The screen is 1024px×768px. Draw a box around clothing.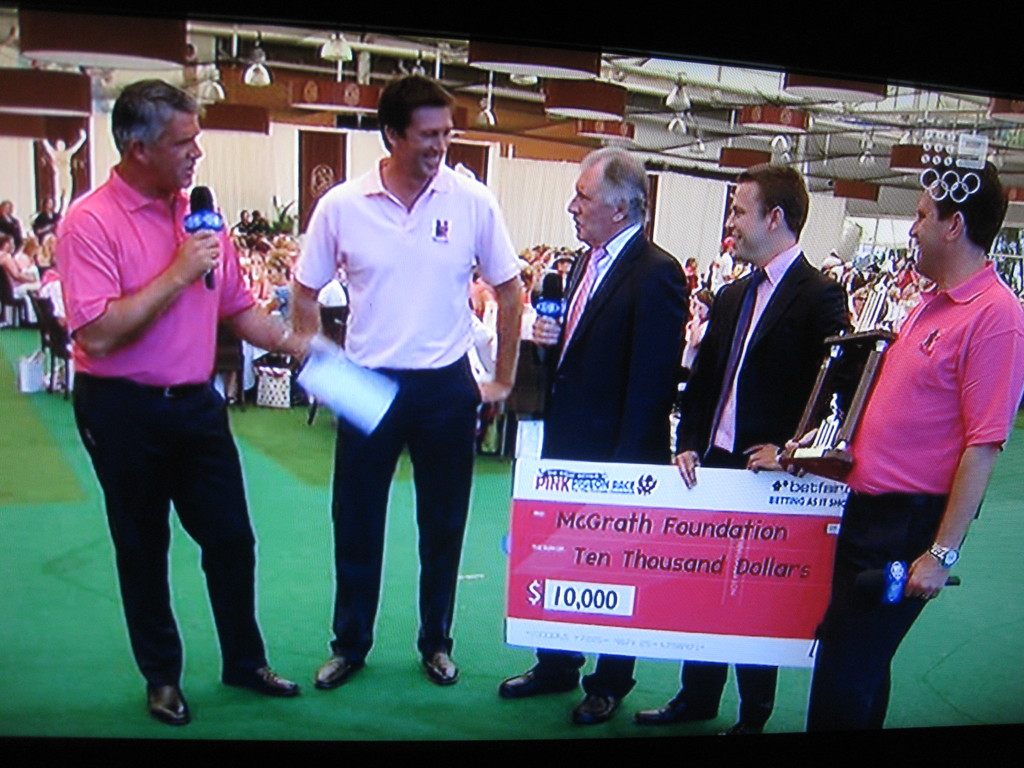
(301,122,502,680).
